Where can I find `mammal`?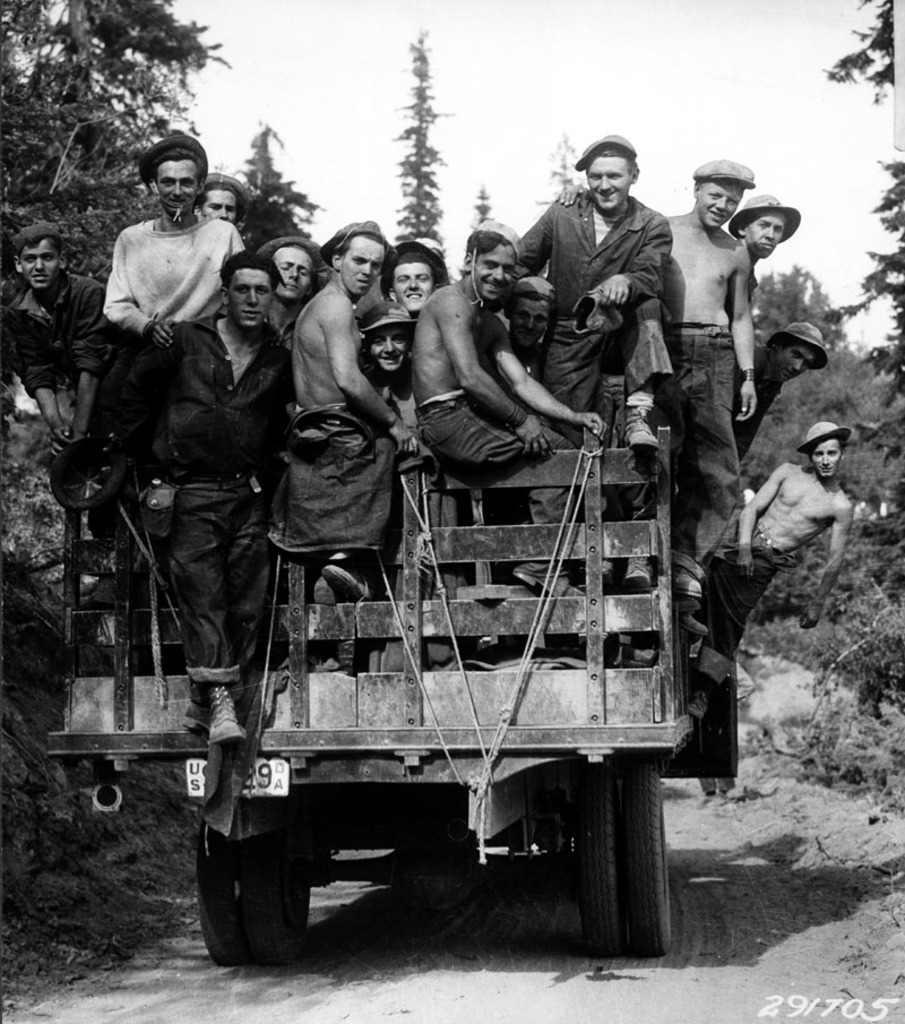
You can find it at x1=729, y1=187, x2=800, y2=316.
